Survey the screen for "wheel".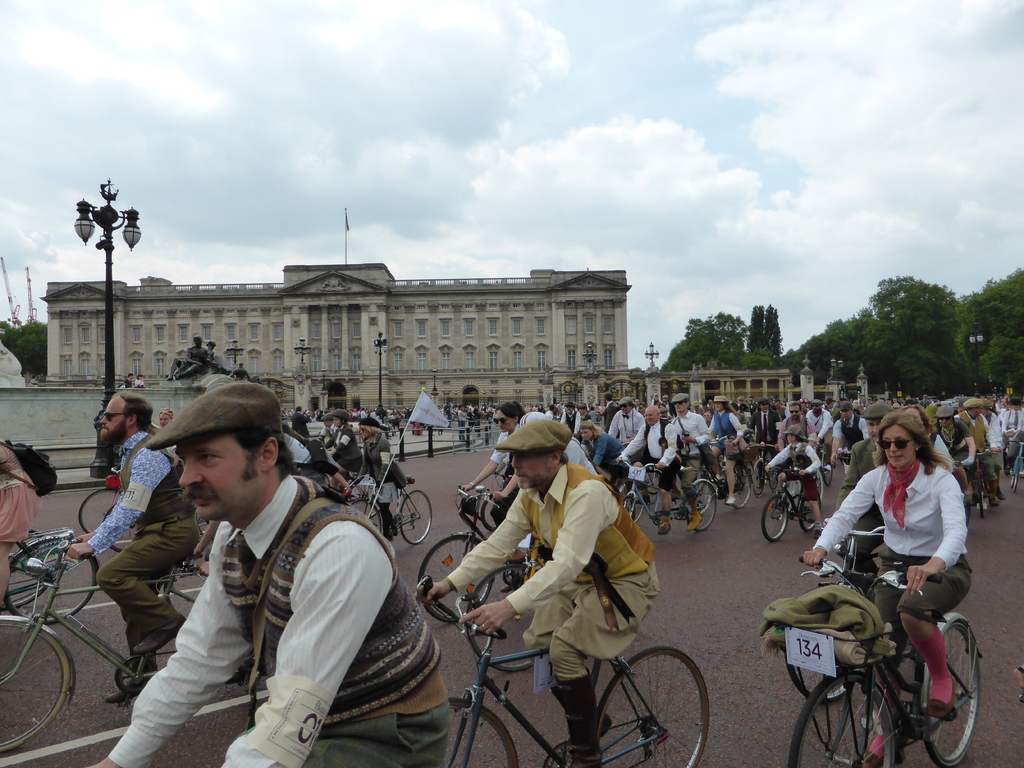
Survey found: locate(112, 656, 157, 697).
